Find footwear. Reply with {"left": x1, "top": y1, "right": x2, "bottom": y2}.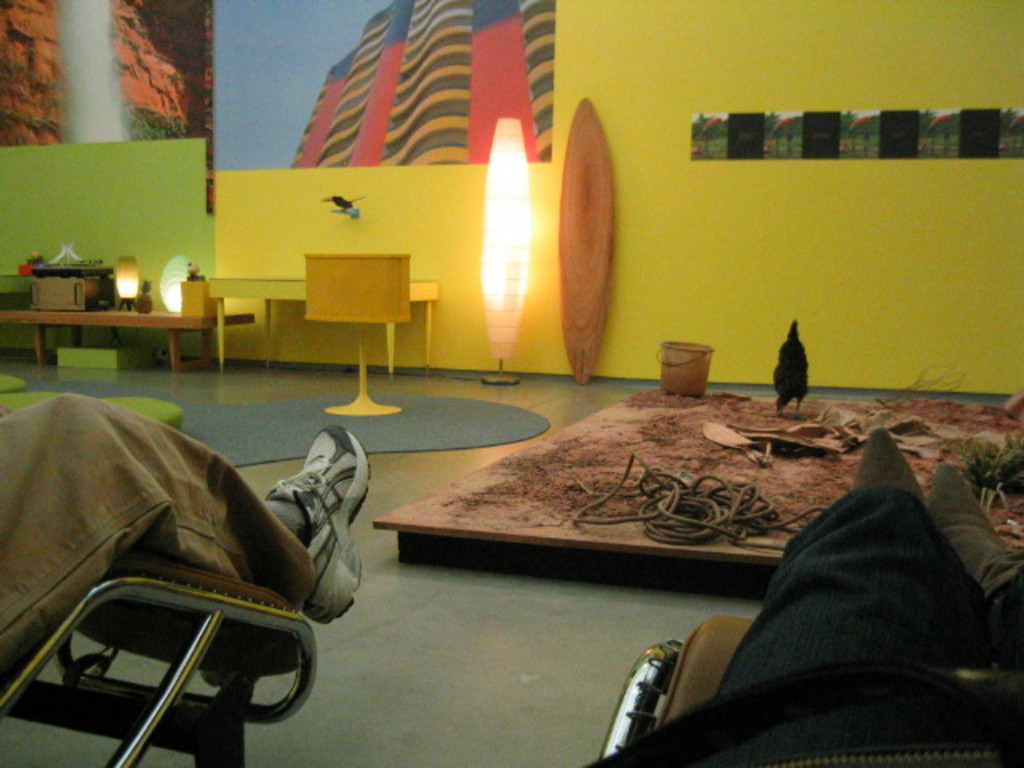
{"left": 243, "top": 432, "right": 363, "bottom": 629}.
